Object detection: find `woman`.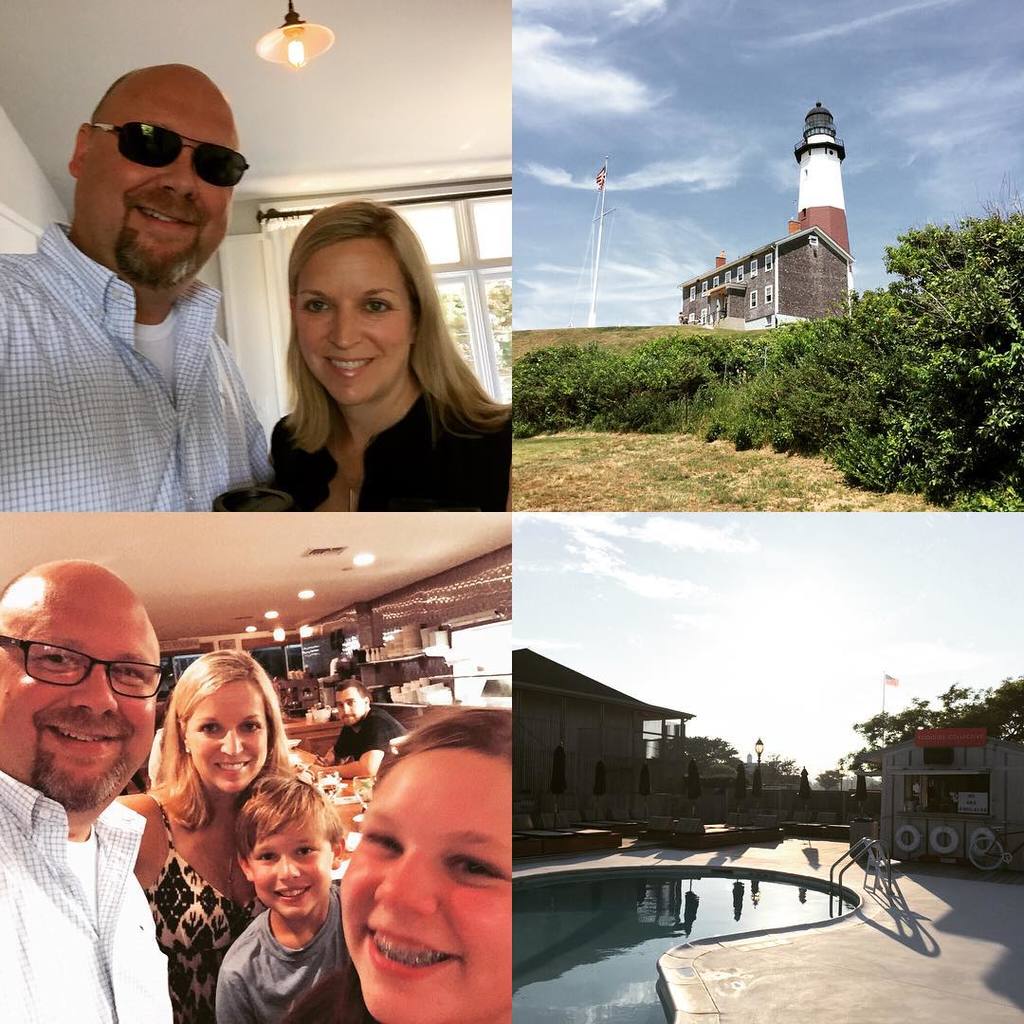
region(340, 705, 512, 1022).
